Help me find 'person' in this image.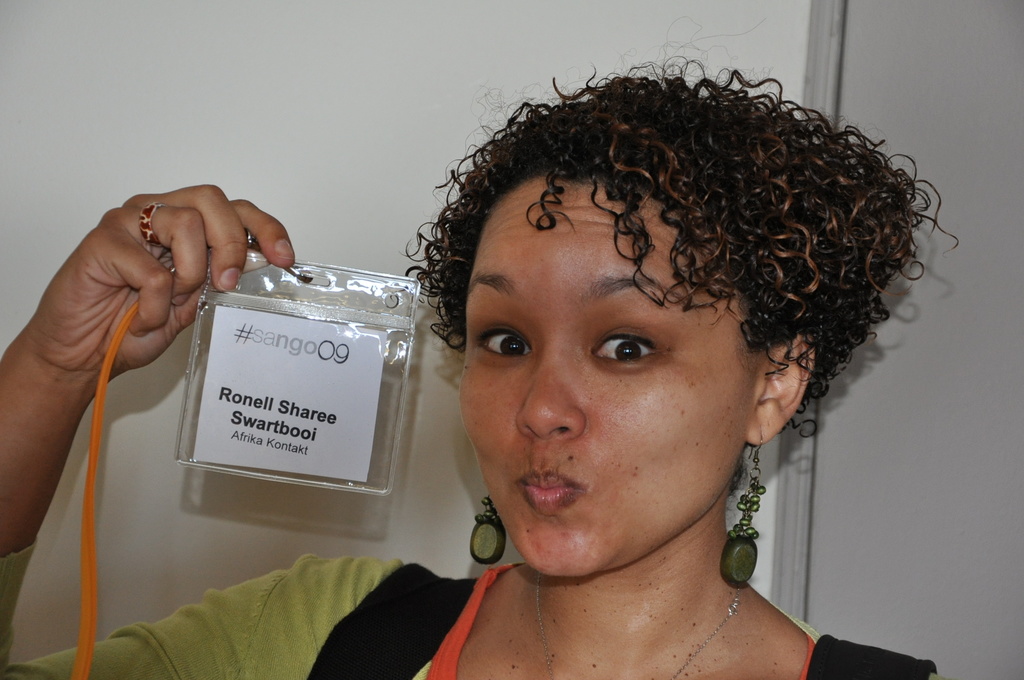
Found it: box(0, 76, 957, 679).
